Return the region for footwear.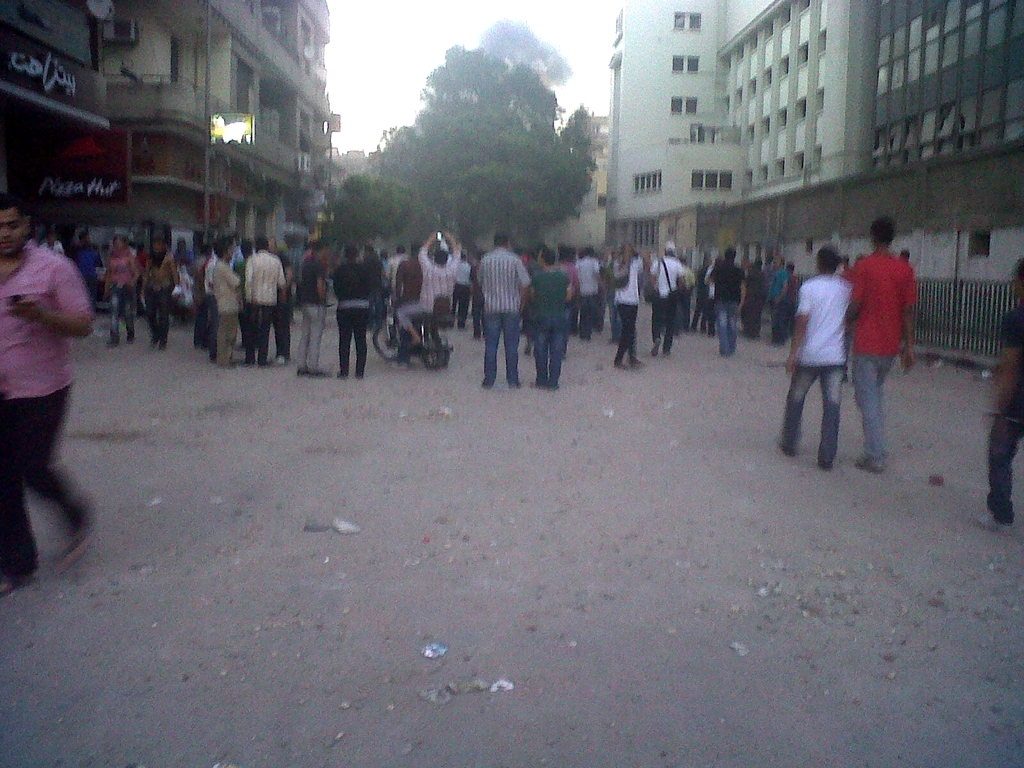
{"x1": 300, "y1": 373, "x2": 301, "y2": 374}.
